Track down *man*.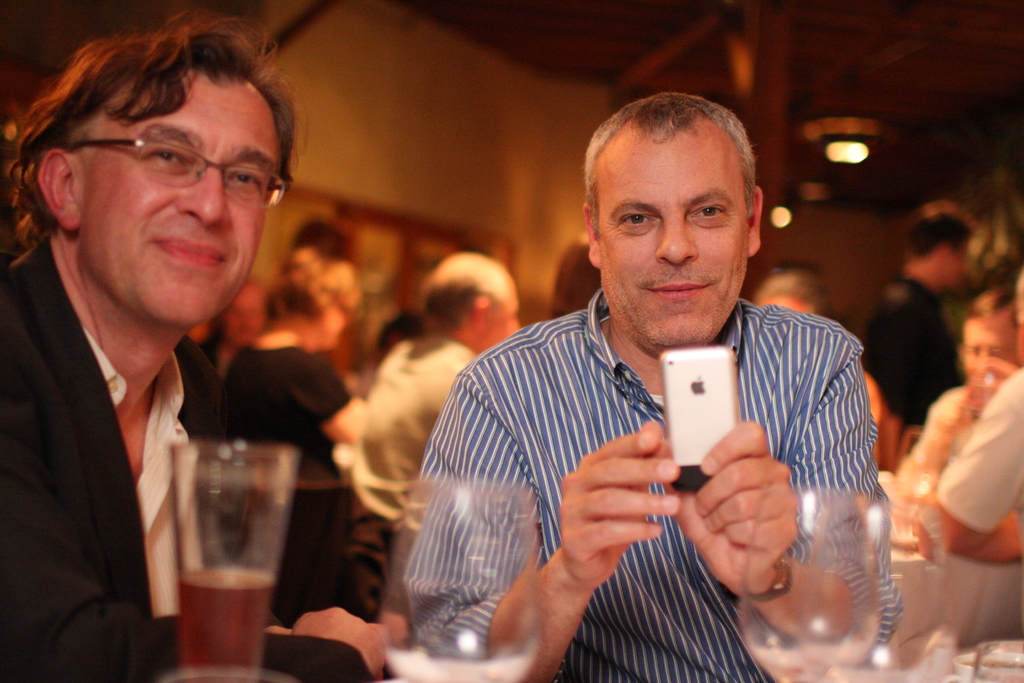
Tracked to {"left": 352, "top": 249, "right": 522, "bottom": 540}.
